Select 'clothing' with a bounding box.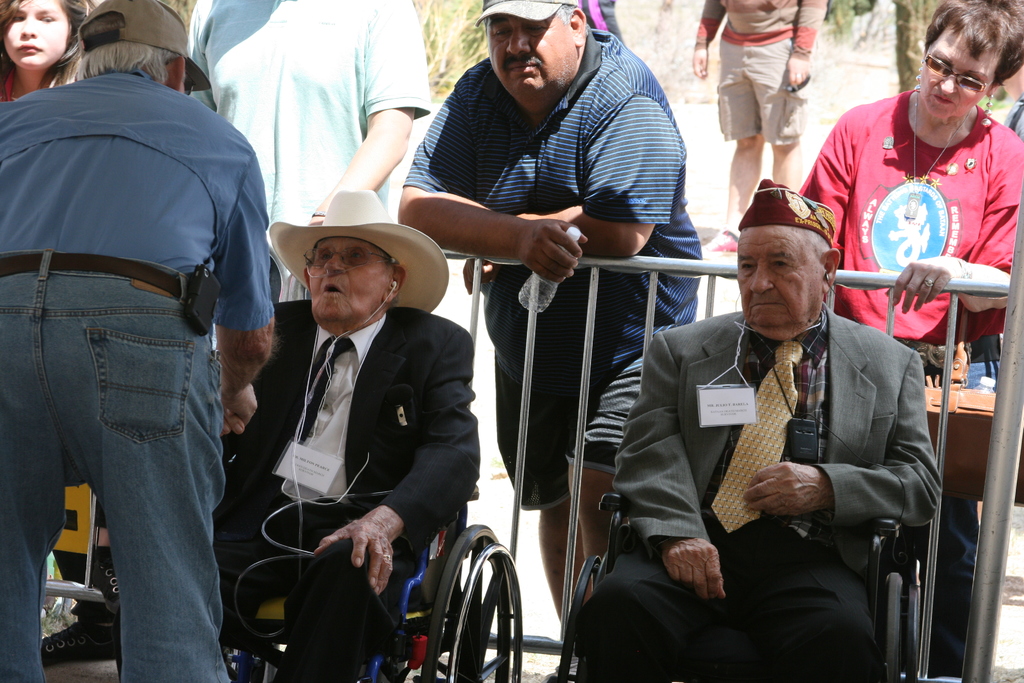
bbox=[188, 0, 444, 344].
